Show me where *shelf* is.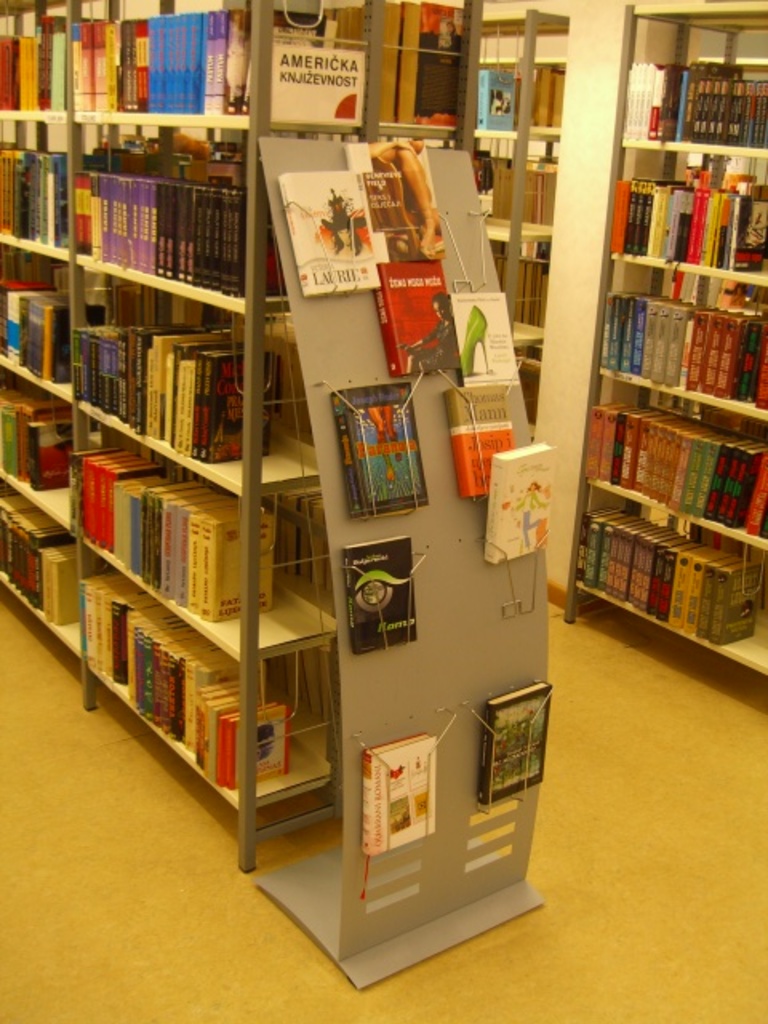
*shelf* is at box=[467, 3, 562, 162].
